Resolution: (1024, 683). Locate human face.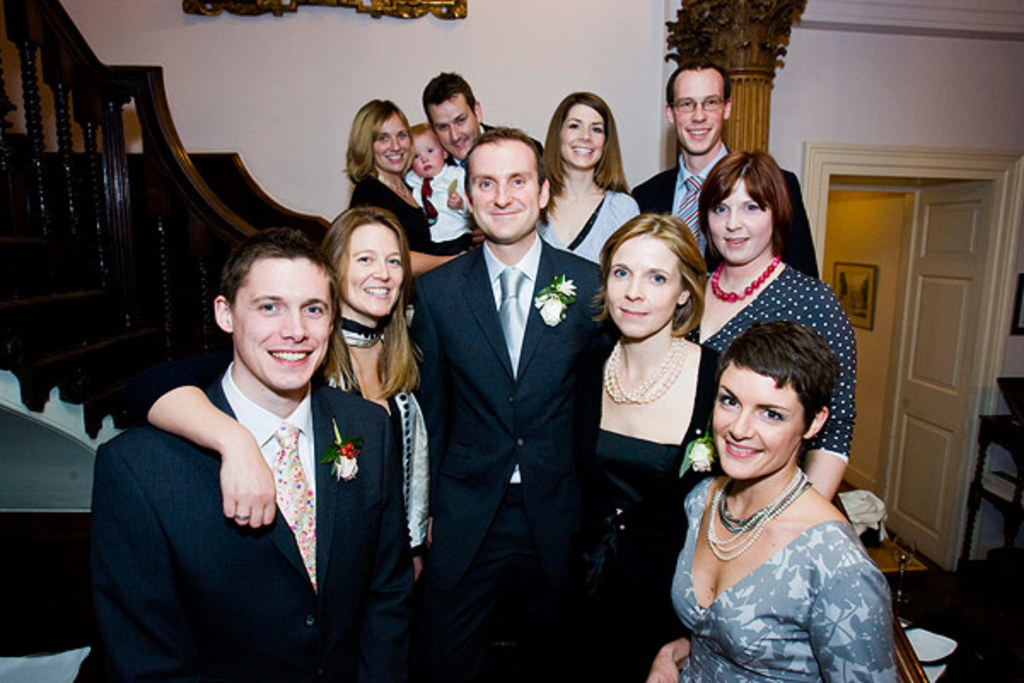
locate(707, 176, 775, 265).
